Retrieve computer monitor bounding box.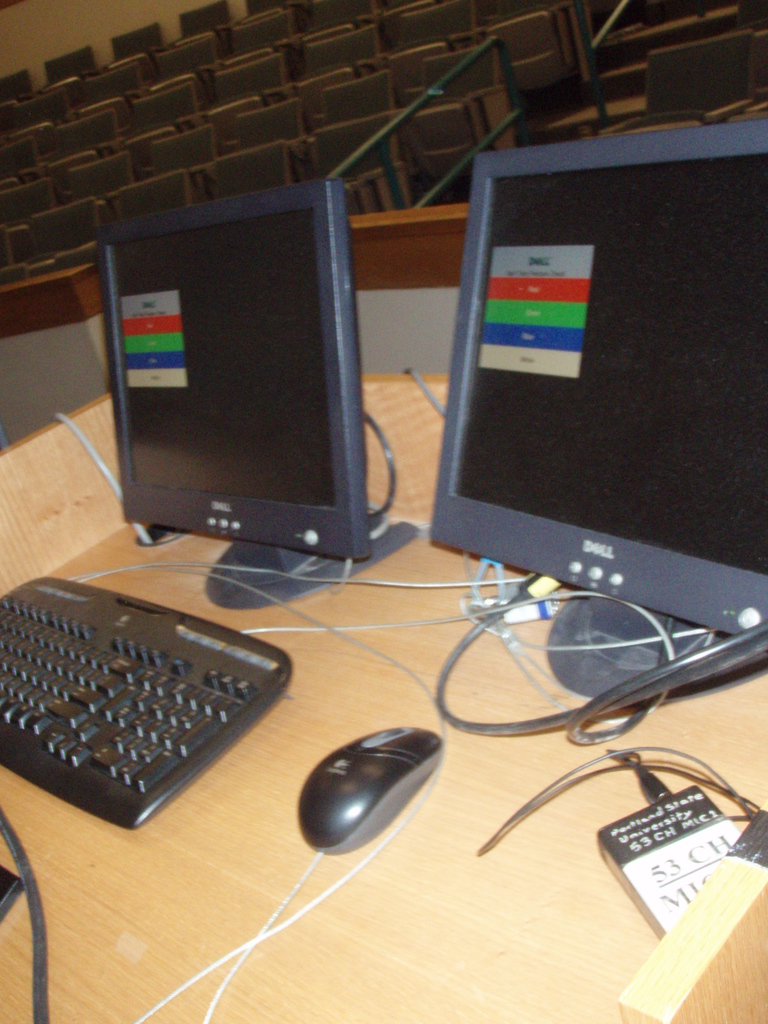
Bounding box: box(90, 182, 397, 595).
